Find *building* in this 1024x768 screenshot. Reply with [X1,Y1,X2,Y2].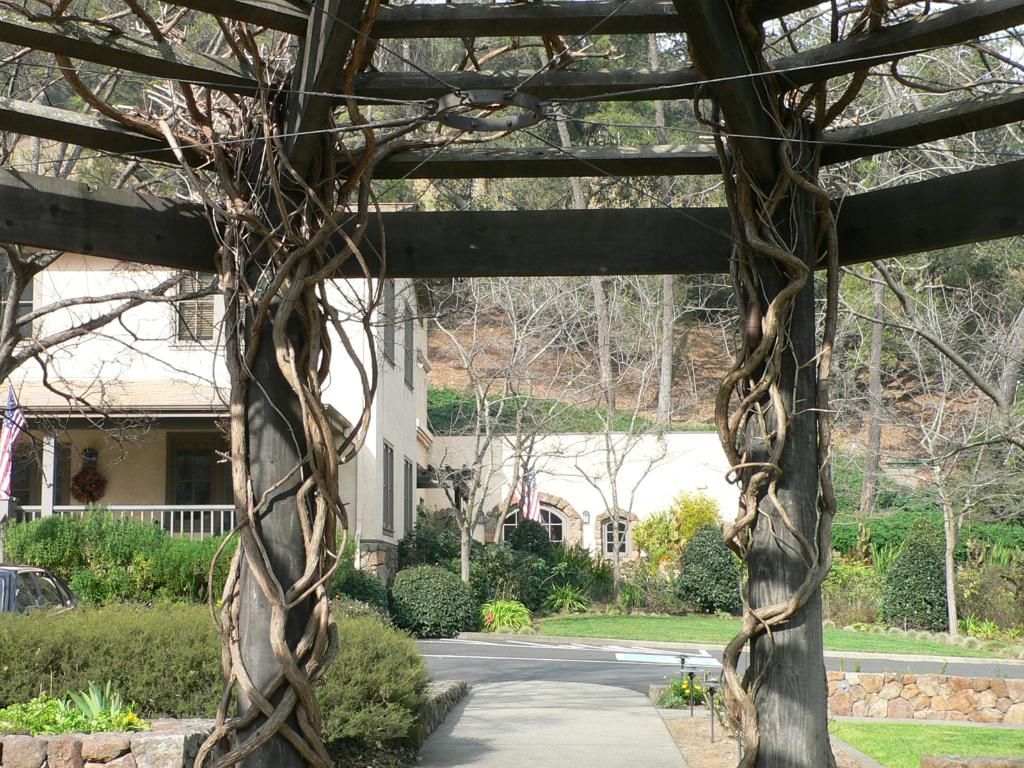
[0,104,435,582].
